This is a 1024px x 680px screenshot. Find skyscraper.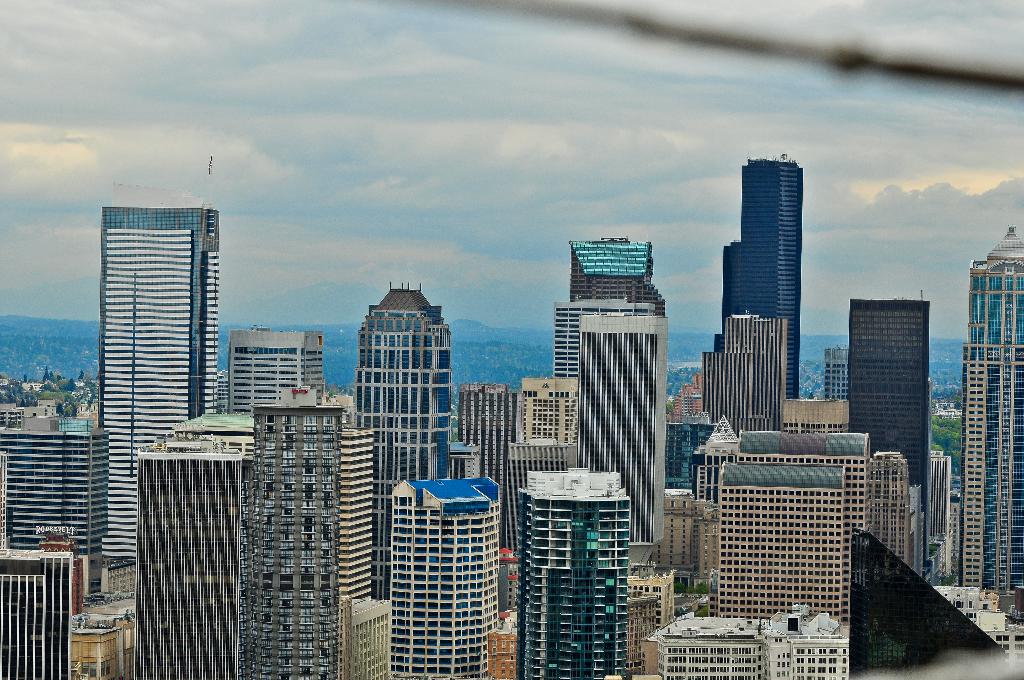
Bounding box: (332,426,391,679).
